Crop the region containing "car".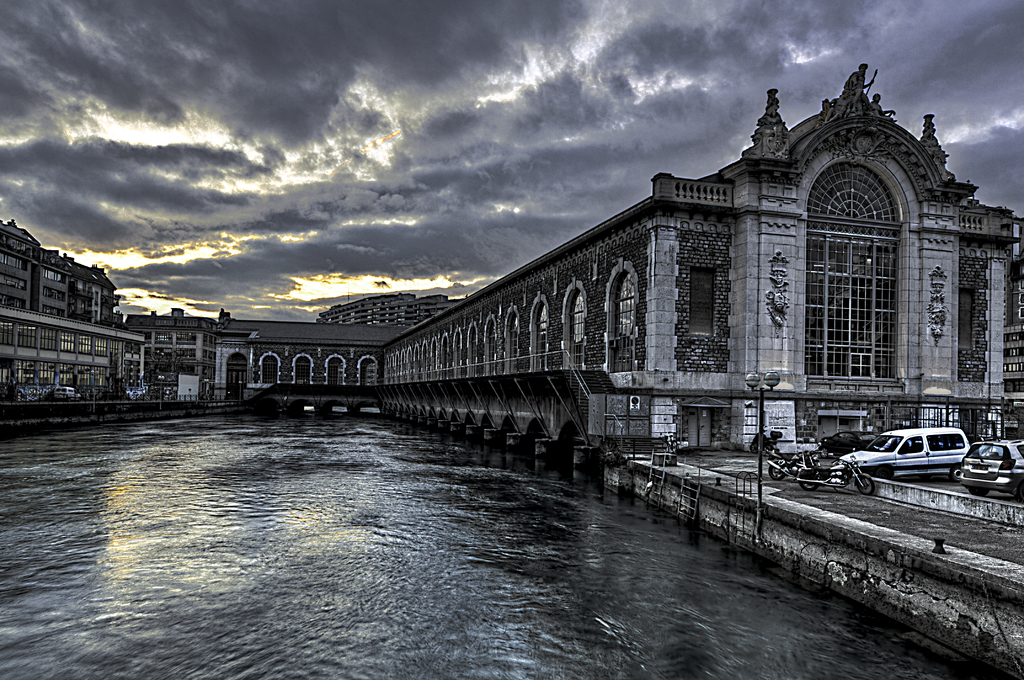
Crop region: [838, 426, 971, 480].
